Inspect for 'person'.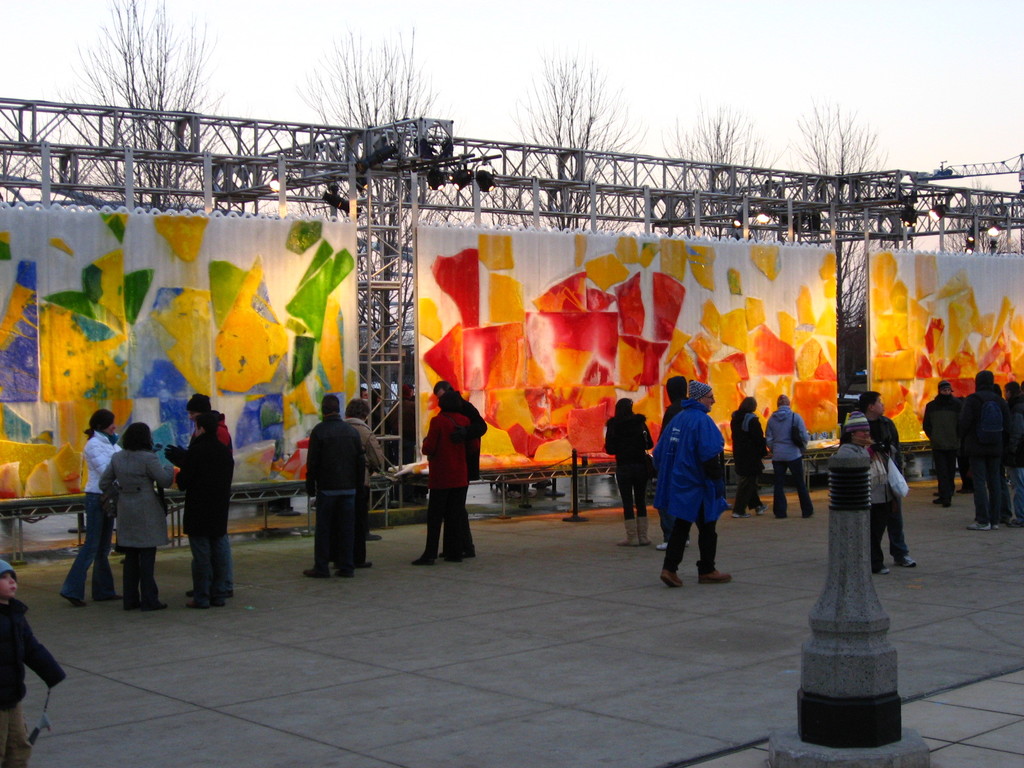
Inspection: <box>60,408,123,603</box>.
